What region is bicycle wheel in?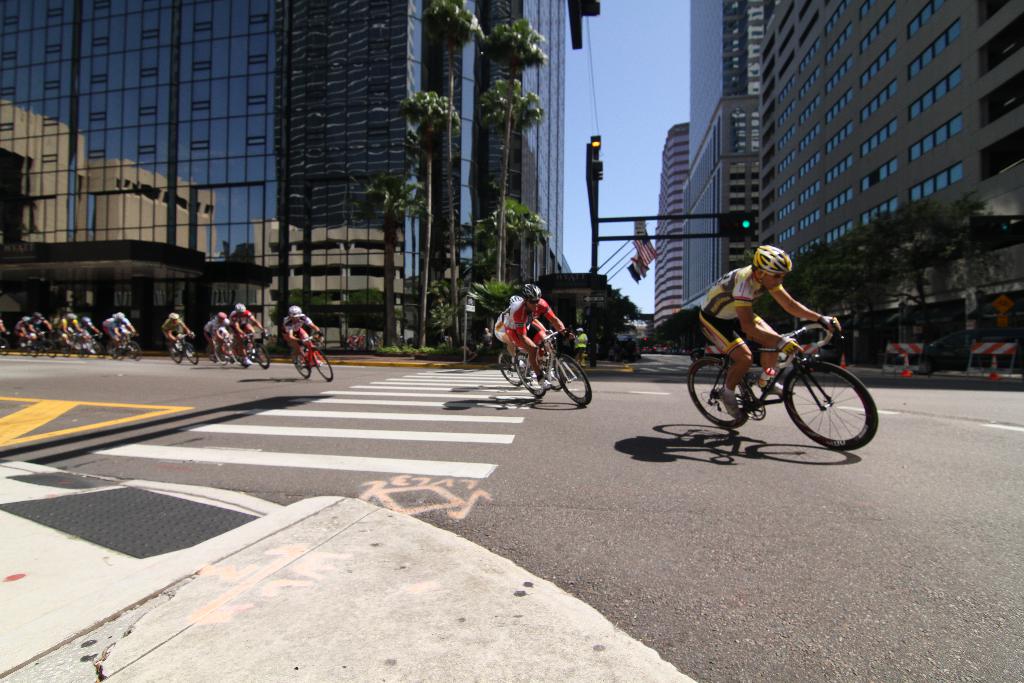
x1=235, y1=343, x2=248, y2=368.
